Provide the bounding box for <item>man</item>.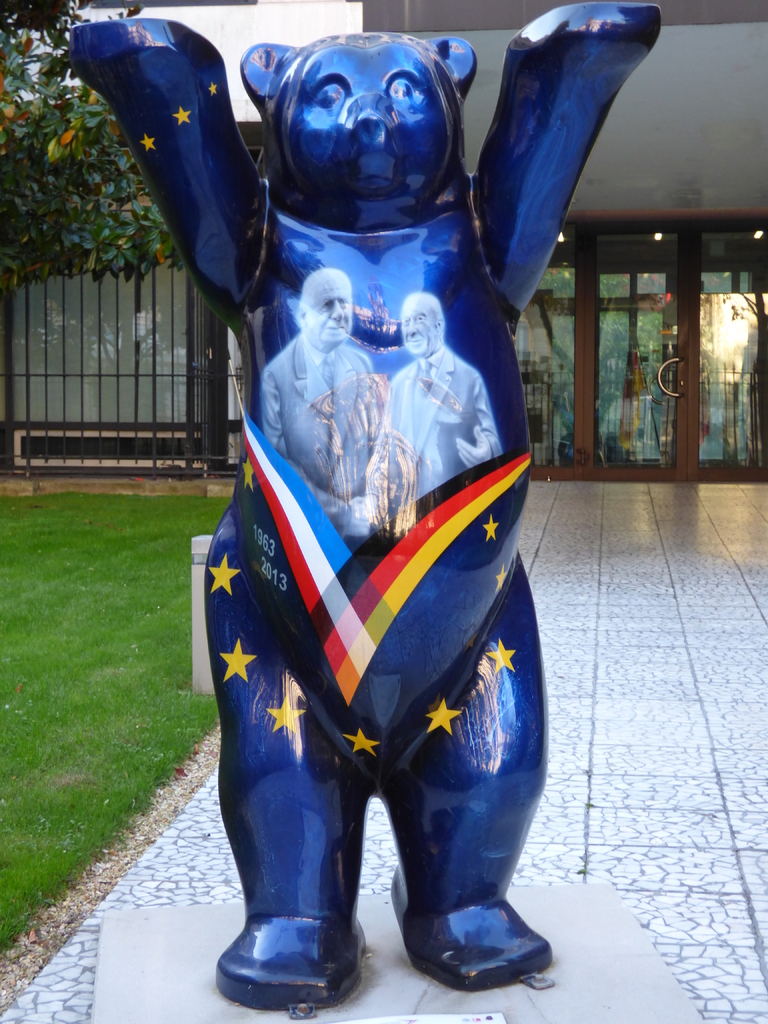
left=374, top=289, right=506, bottom=508.
